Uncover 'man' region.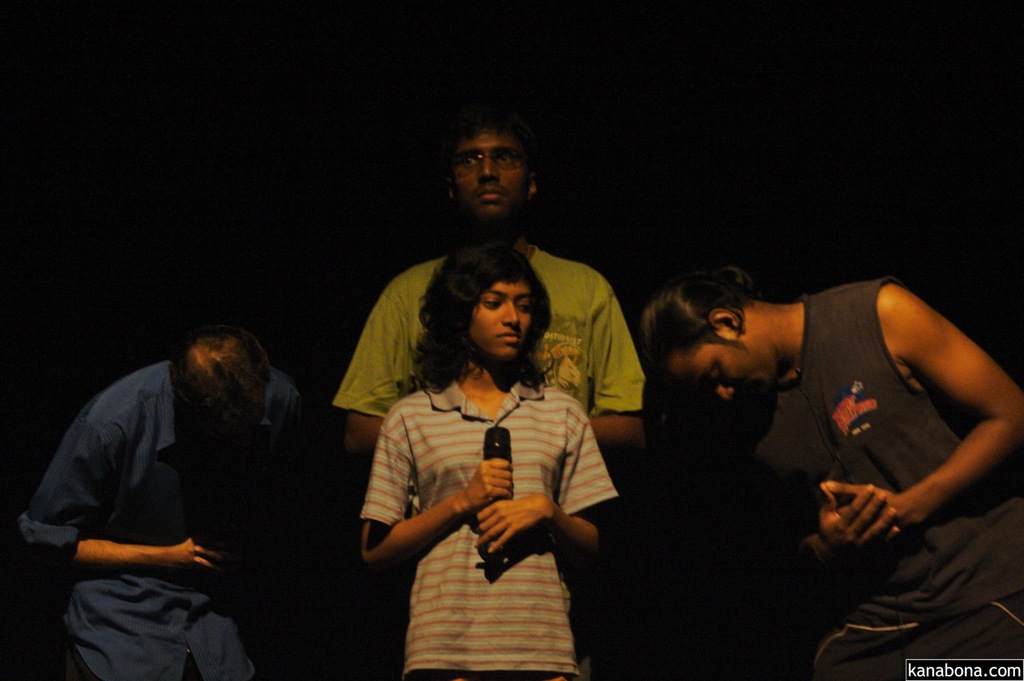
Uncovered: <bbox>19, 303, 327, 671</bbox>.
